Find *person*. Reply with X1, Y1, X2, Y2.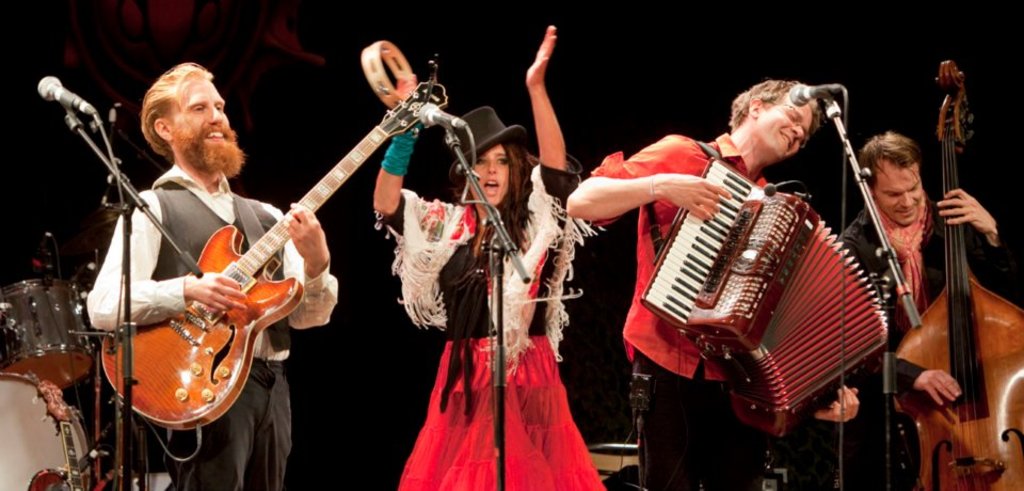
838, 131, 1023, 490.
